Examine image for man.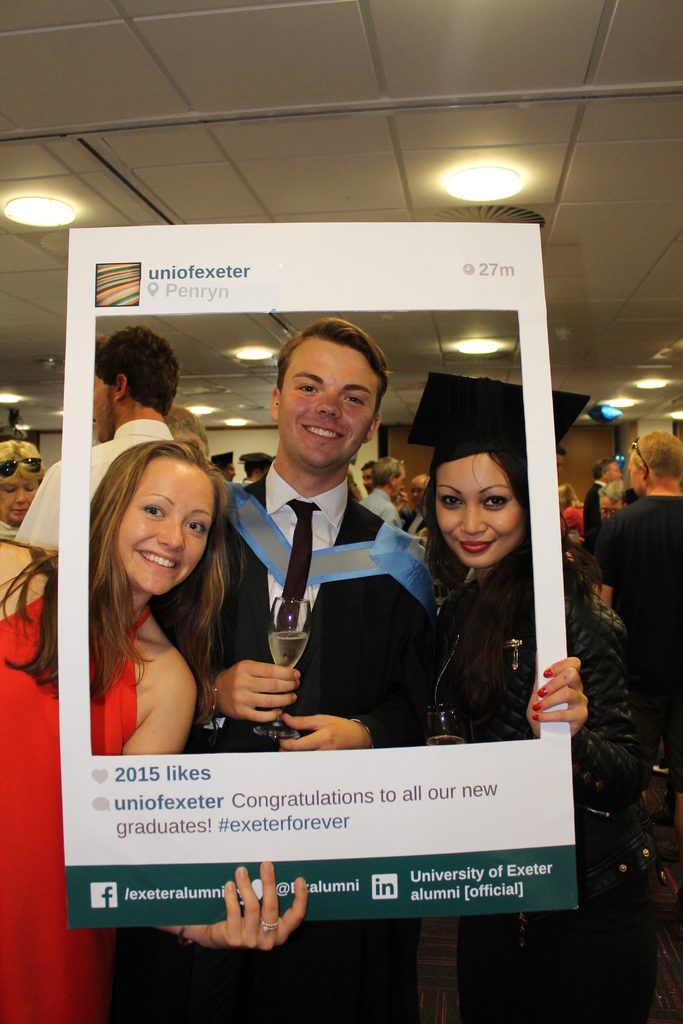
Examination result: l=365, t=461, r=373, b=489.
